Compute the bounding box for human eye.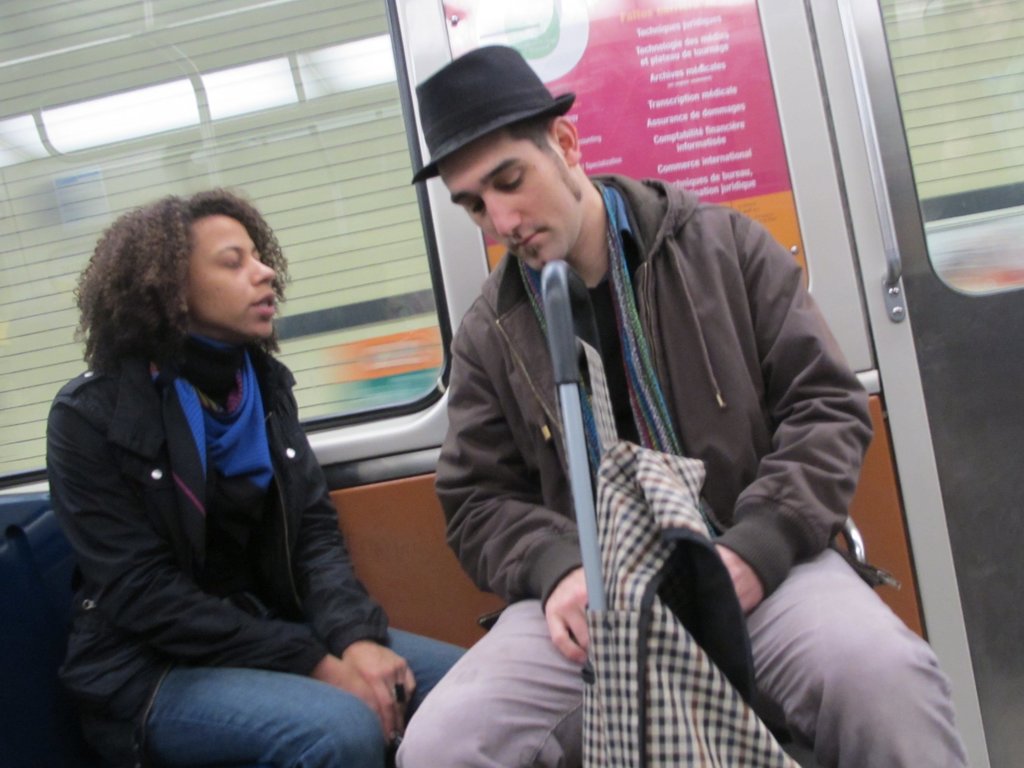
[x1=461, y1=201, x2=483, y2=220].
